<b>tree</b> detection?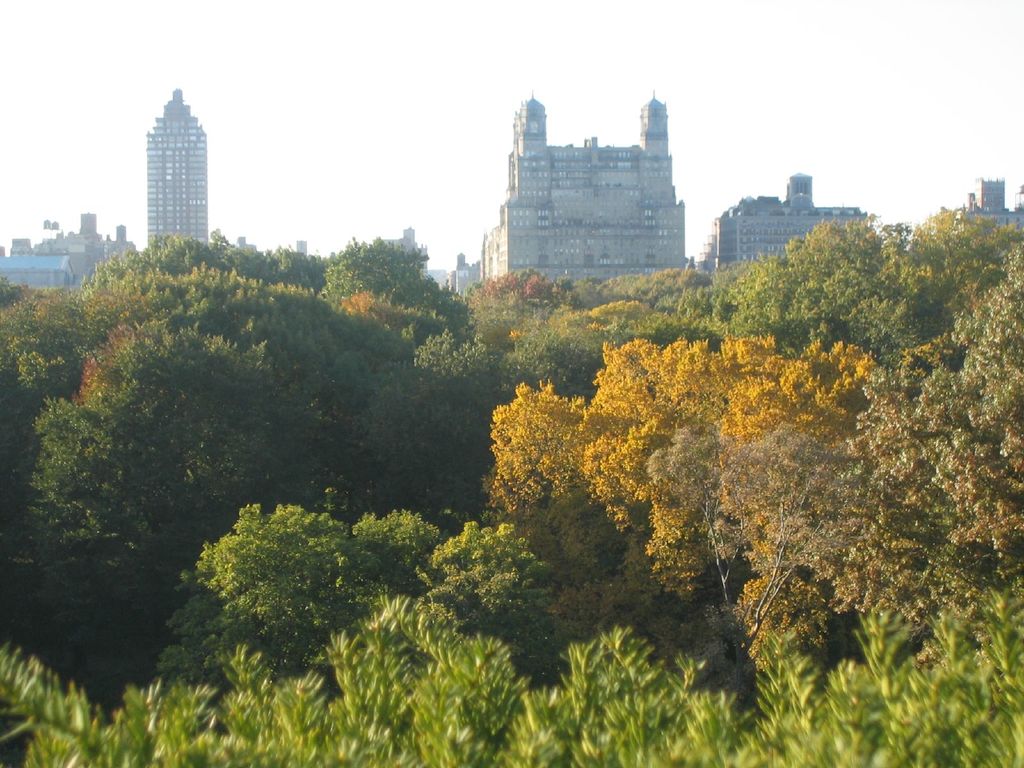
BBox(756, 223, 1015, 671)
